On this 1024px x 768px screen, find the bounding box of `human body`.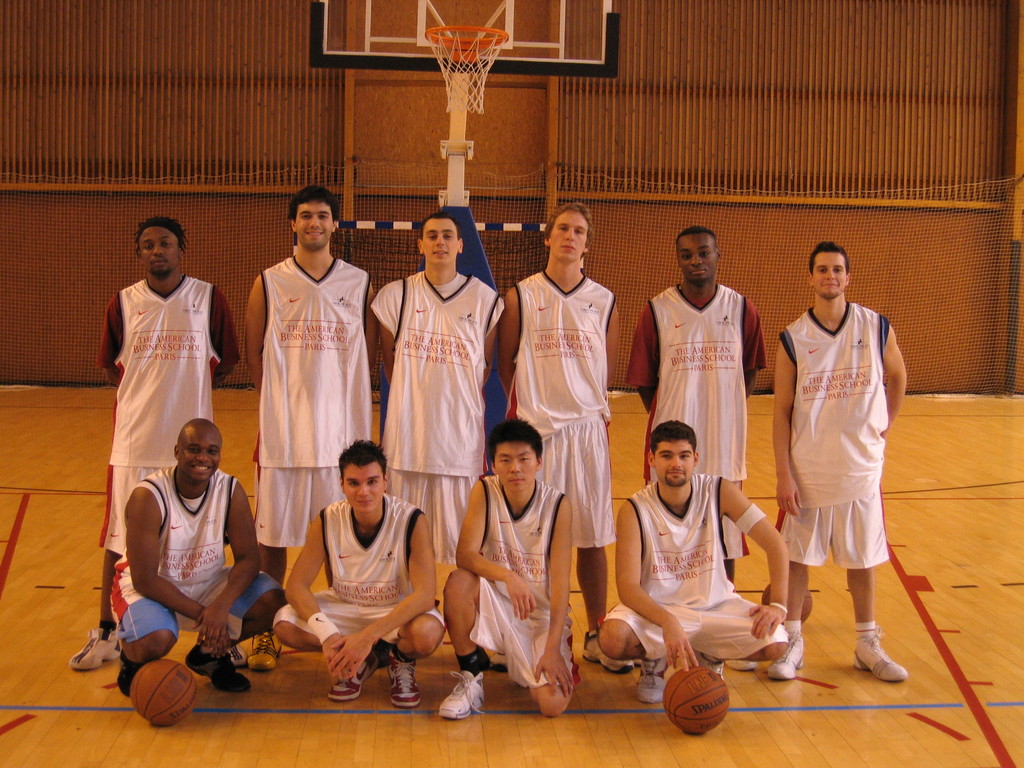
Bounding box: region(636, 280, 772, 661).
